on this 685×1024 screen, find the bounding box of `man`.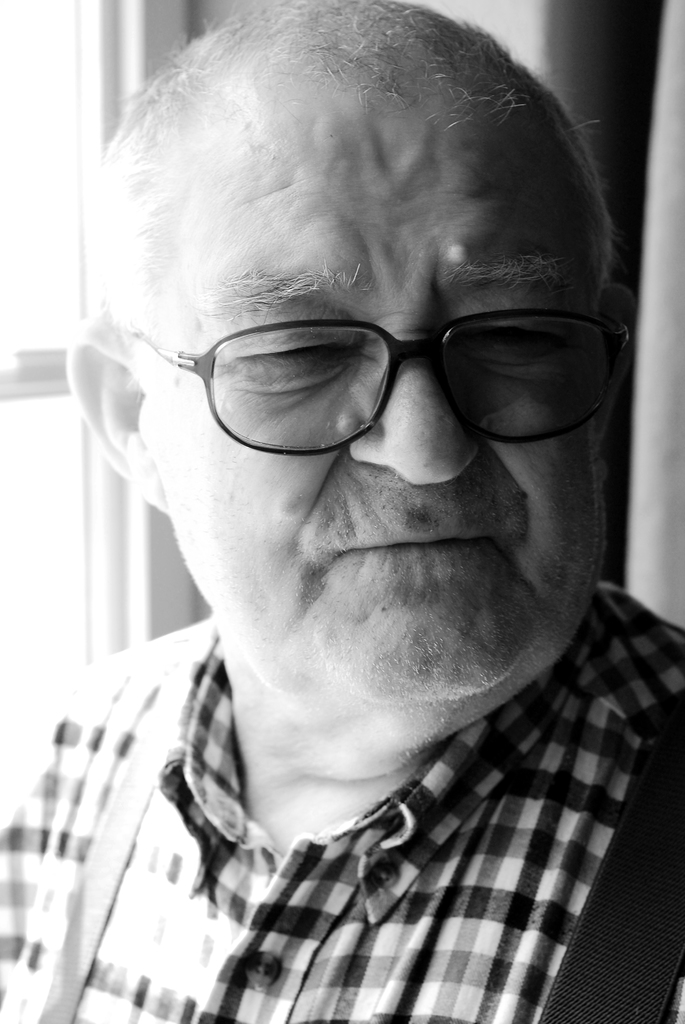
Bounding box: 0 0 684 1023.
